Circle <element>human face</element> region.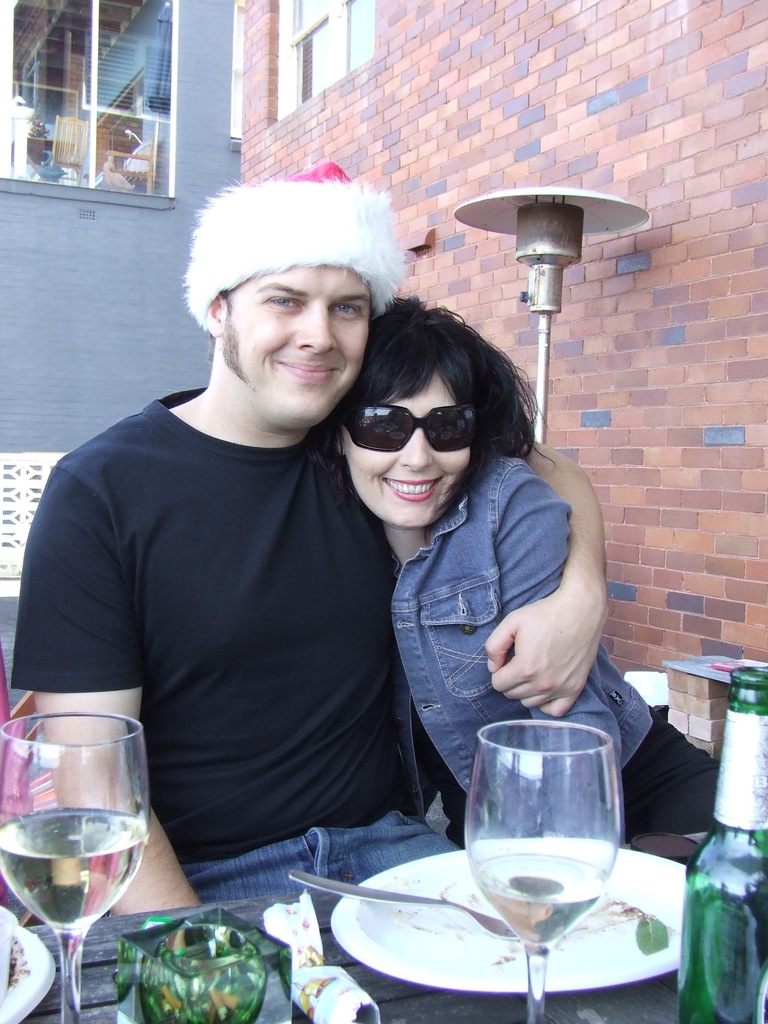
Region: x1=221 y1=266 x2=368 y2=426.
